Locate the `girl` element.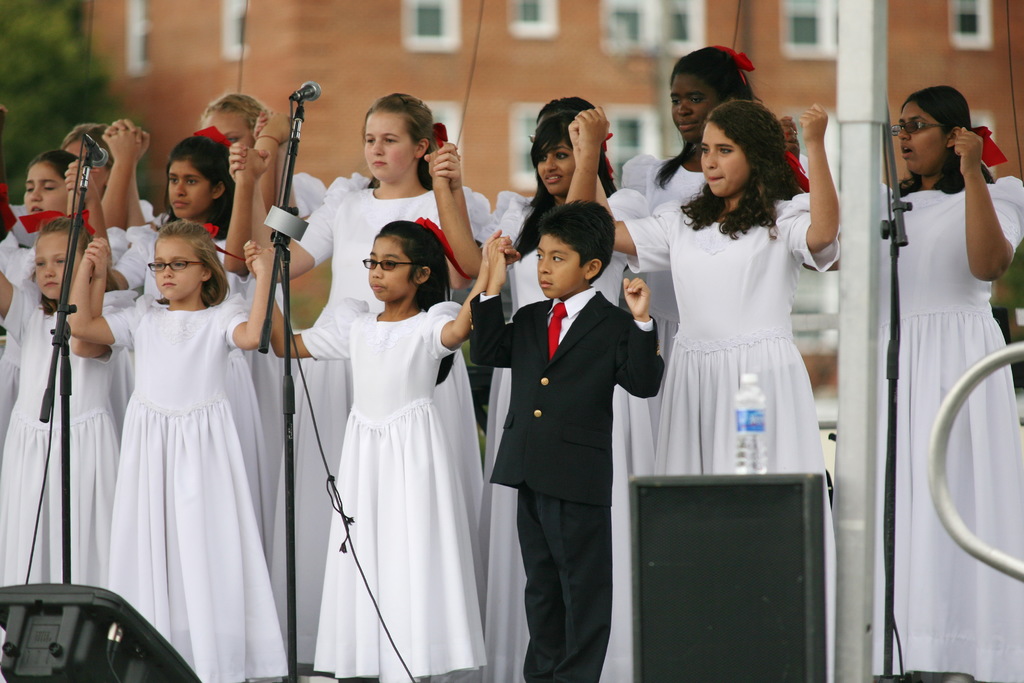
Element bbox: region(100, 91, 327, 579).
